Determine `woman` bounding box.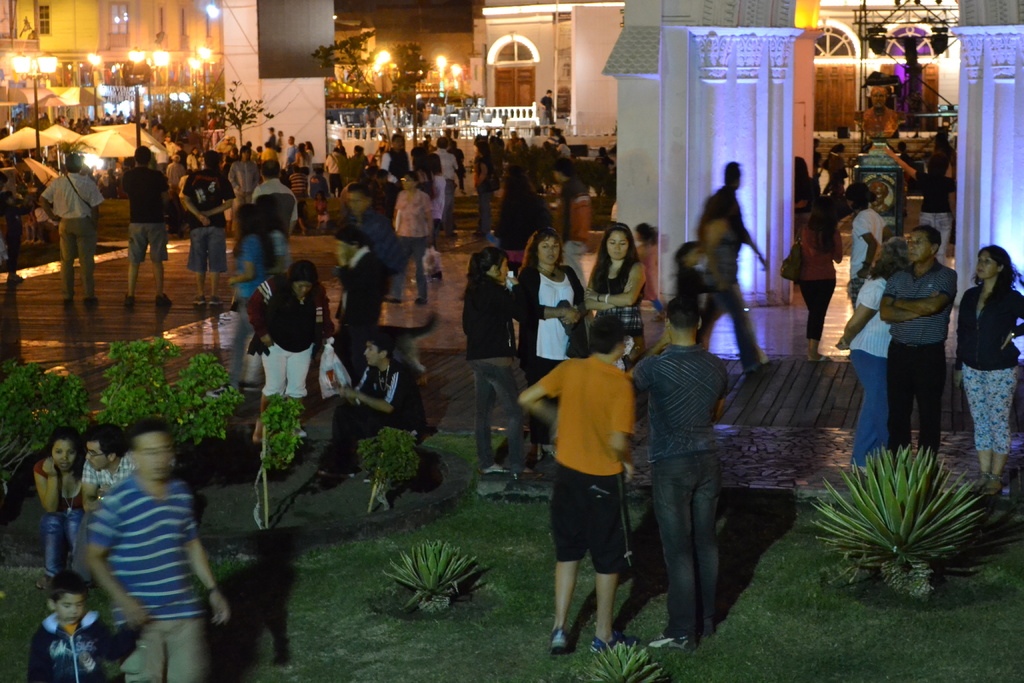
Determined: [74,428,132,494].
